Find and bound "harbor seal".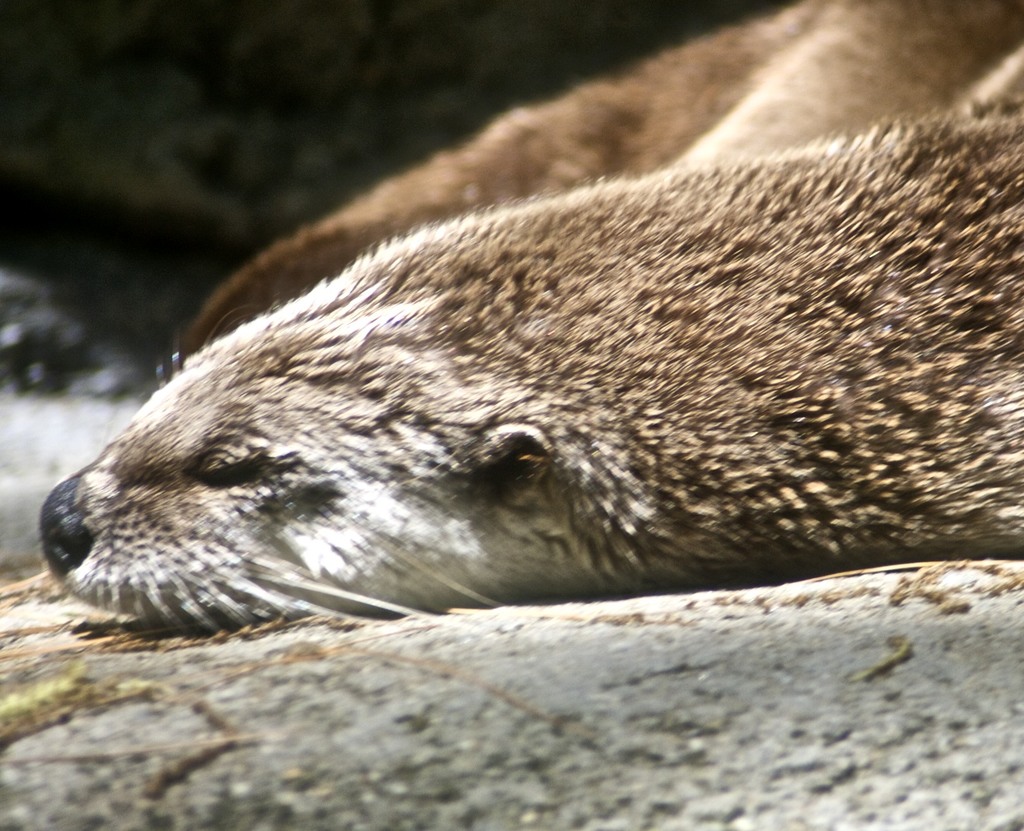
Bound: box=[36, 95, 1023, 635].
